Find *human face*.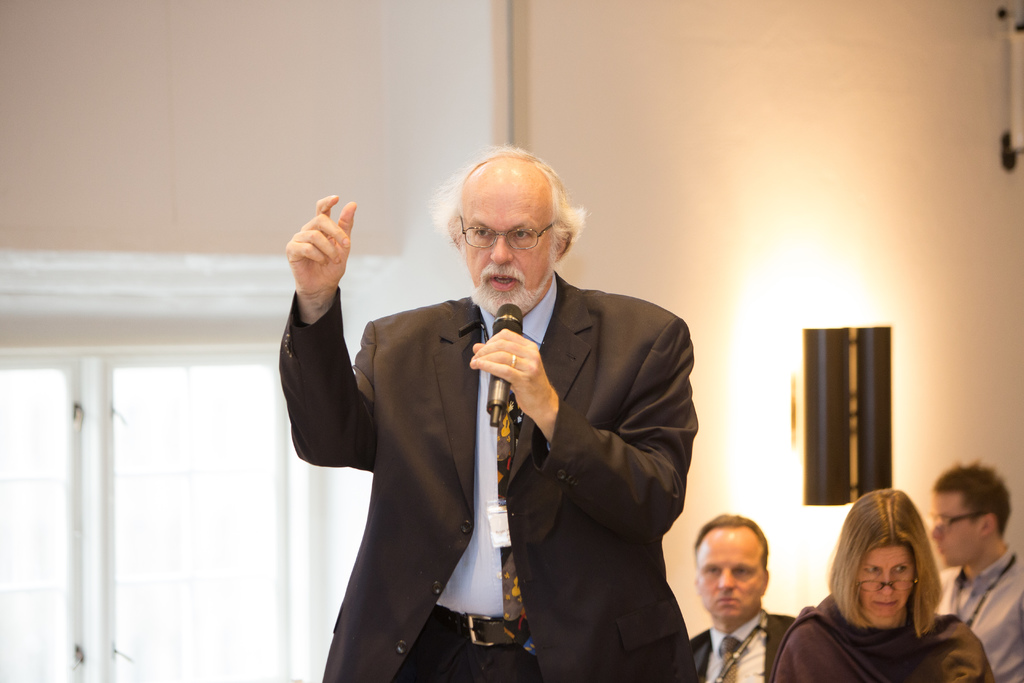
BBox(696, 532, 764, 629).
